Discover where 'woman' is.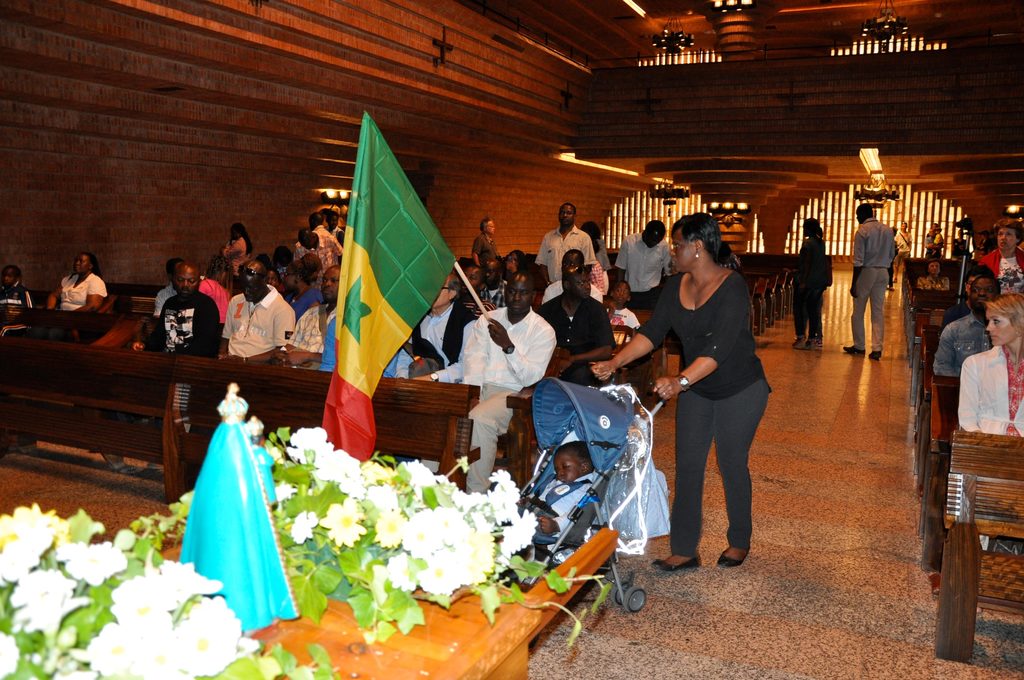
Discovered at (left=45, top=248, right=111, bottom=312).
